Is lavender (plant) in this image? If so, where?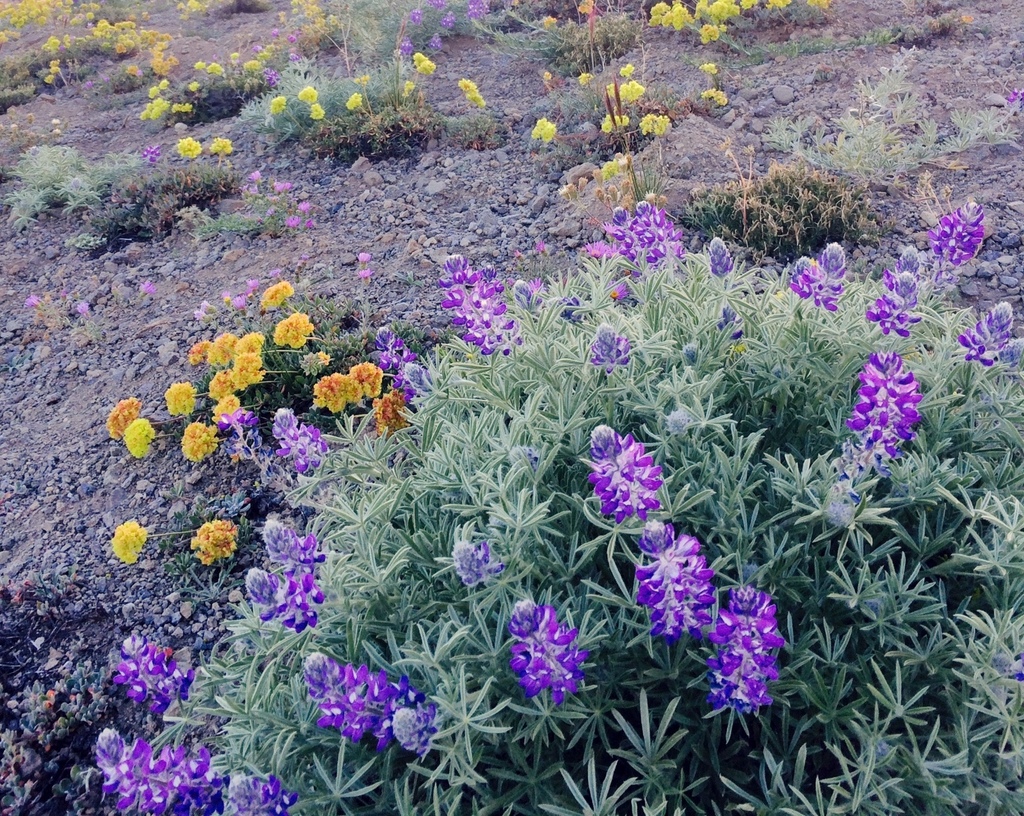
Yes, at 221 417 273 477.
